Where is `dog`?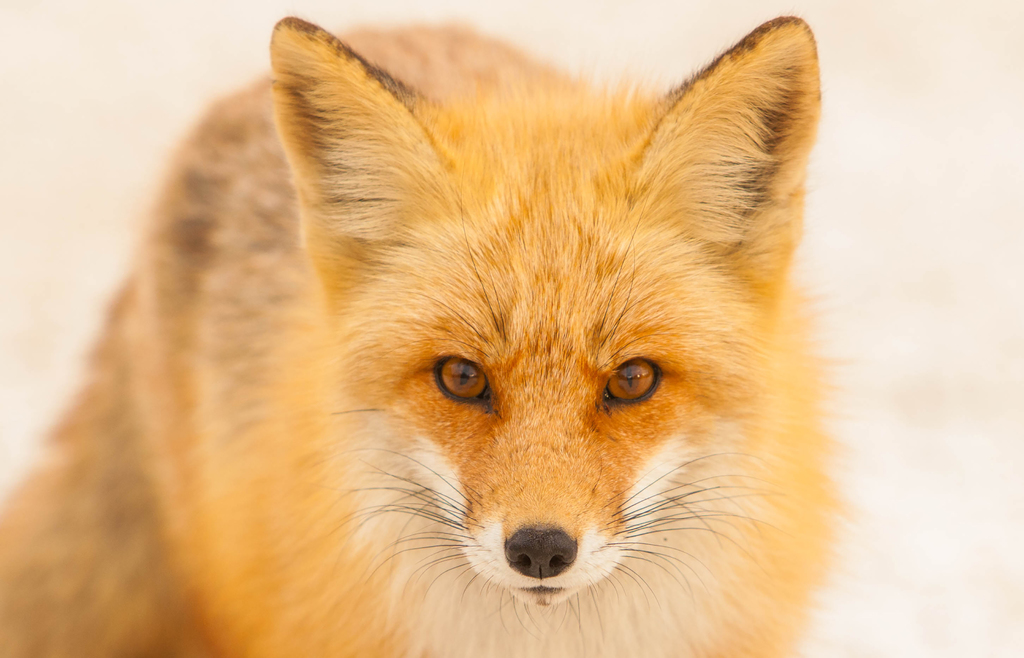
0:12:862:657.
